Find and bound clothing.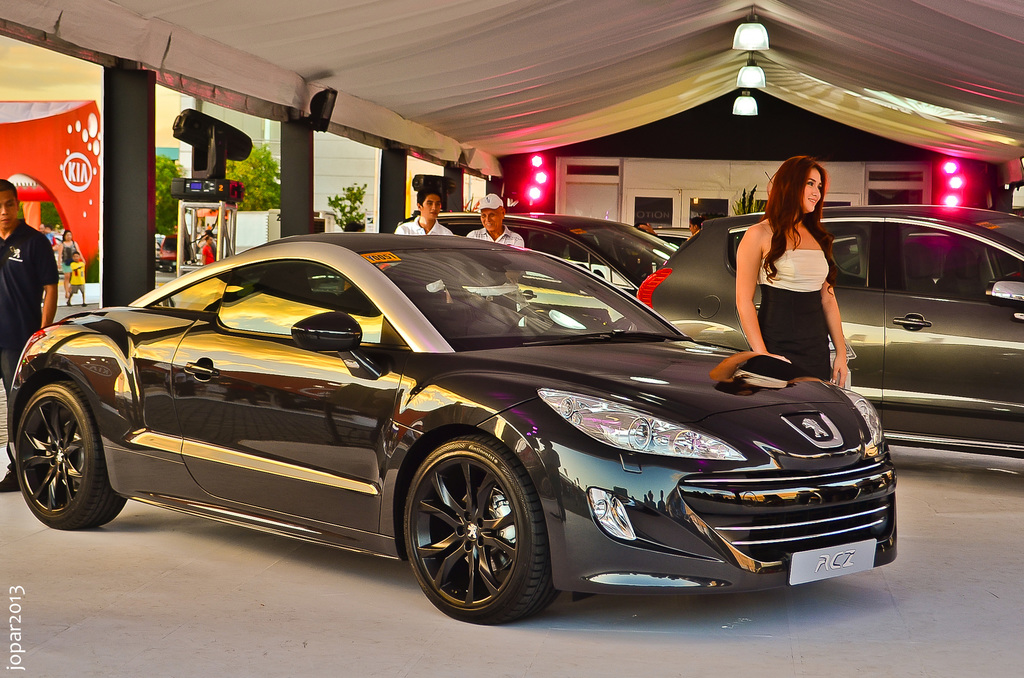
Bound: 61 242 81 271.
